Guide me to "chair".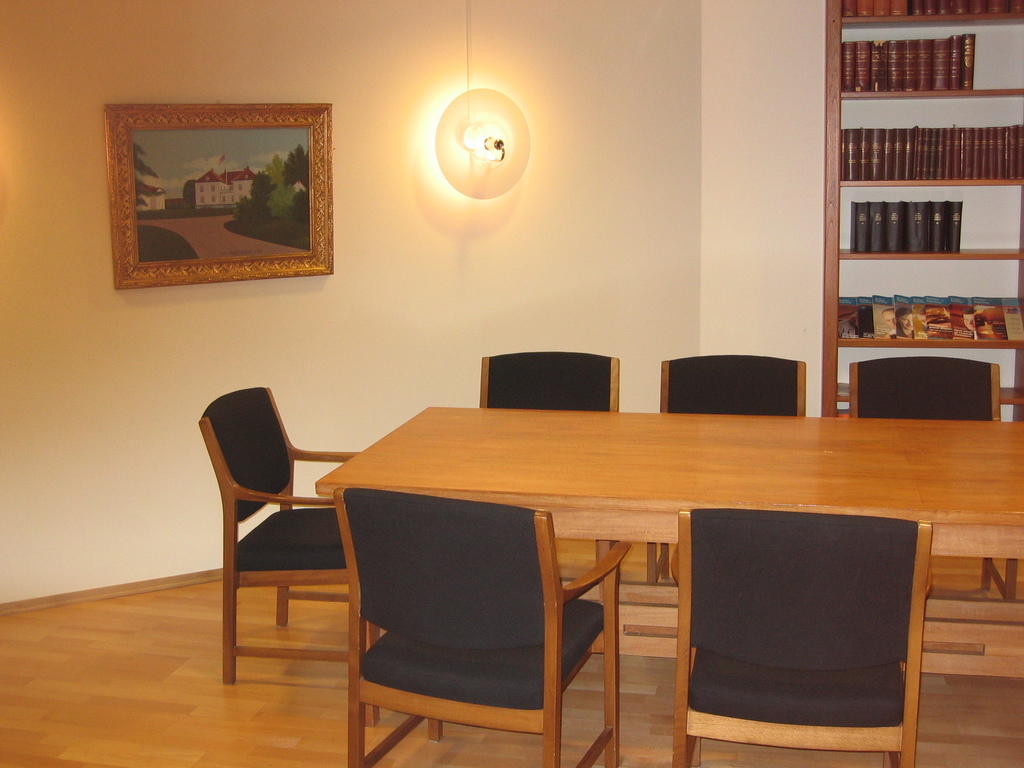
Guidance: rect(477, 346, 620, 410).
